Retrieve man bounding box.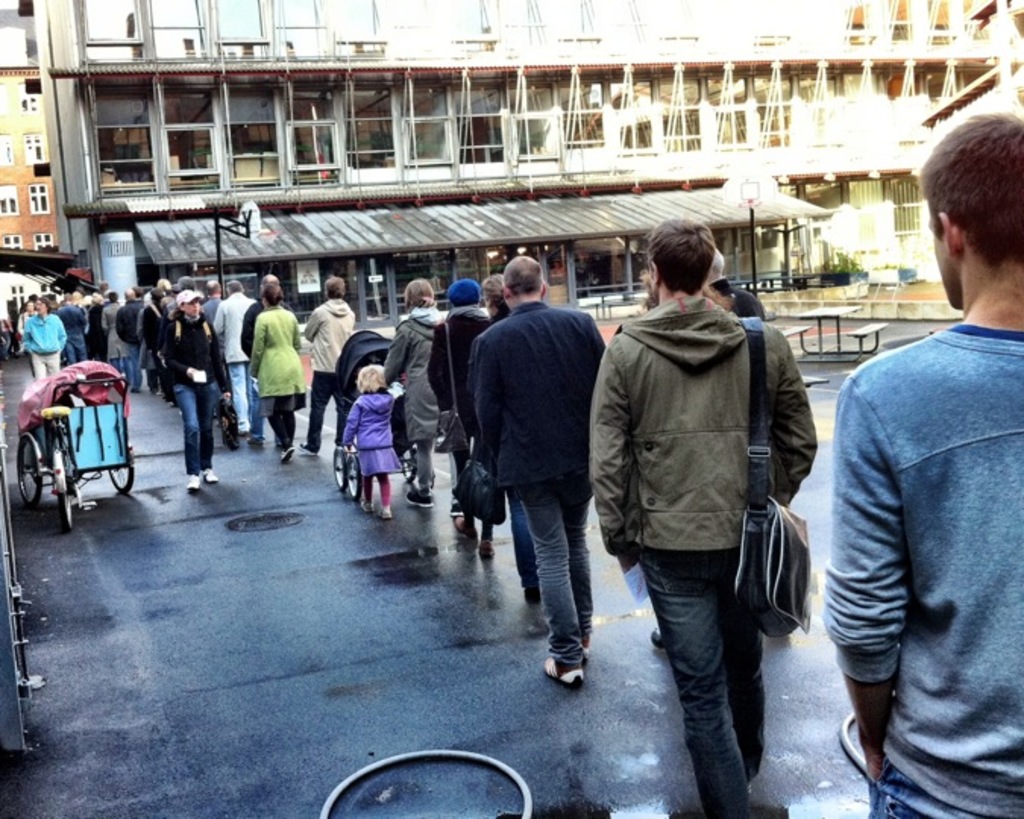
Bounding box: box=[141, 285, 167, 397].
